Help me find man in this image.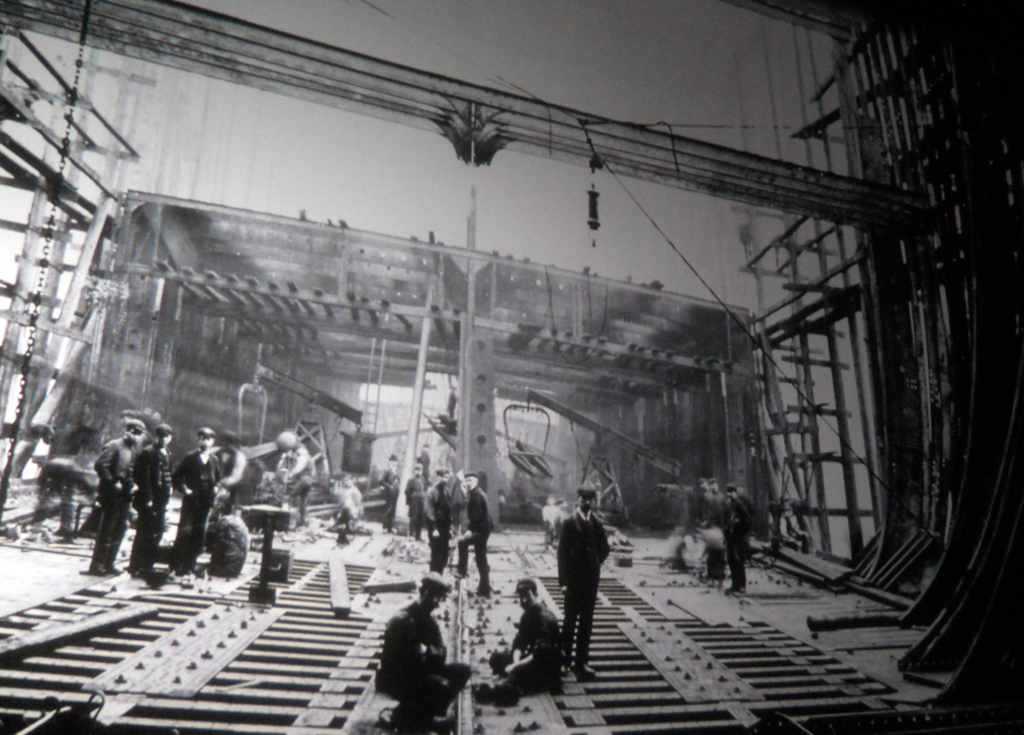
Found it: BBox(372, 575, 477, 734).
